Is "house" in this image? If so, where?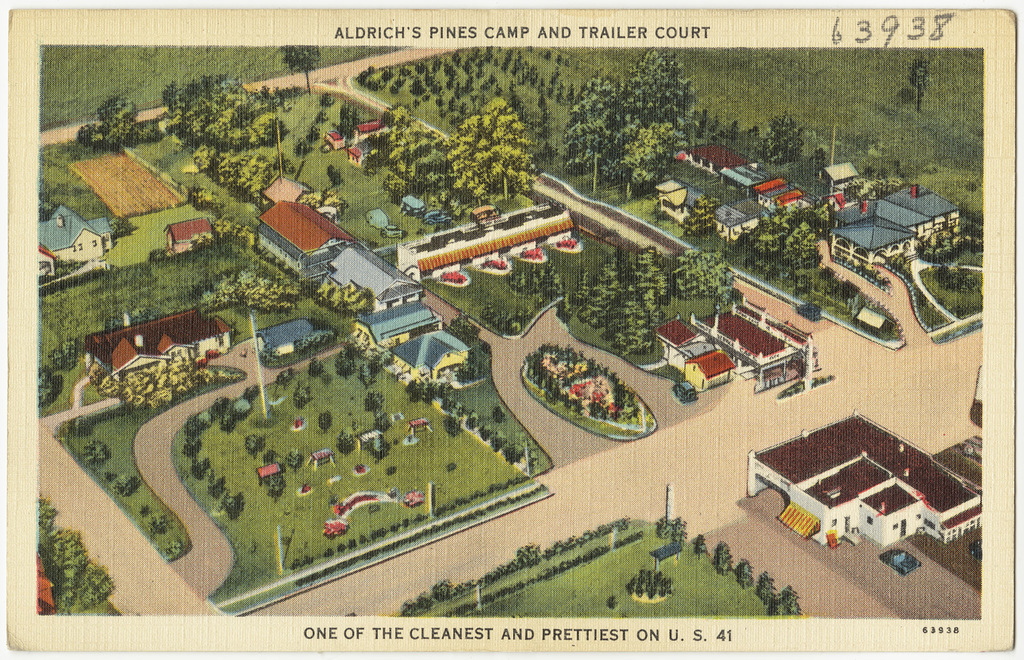
Yes, at [257, 317, 318, 354].
